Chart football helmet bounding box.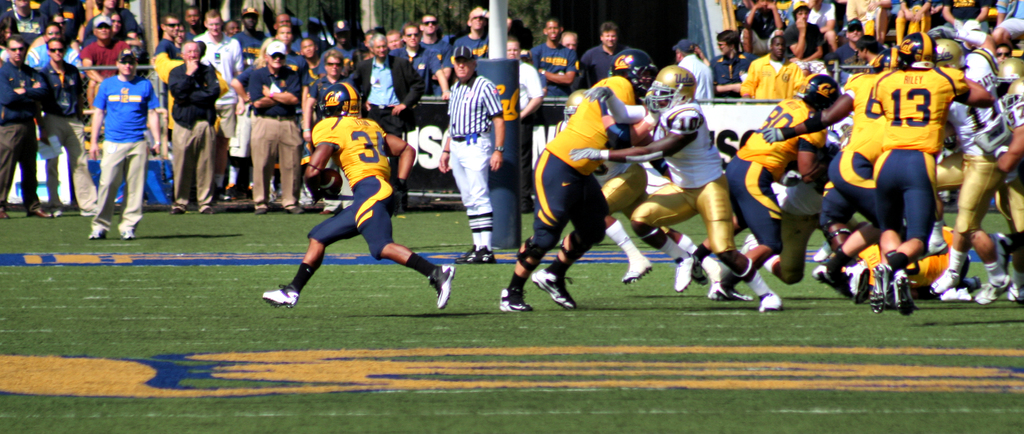
Charted: crop(786, 74, 844, 108).
